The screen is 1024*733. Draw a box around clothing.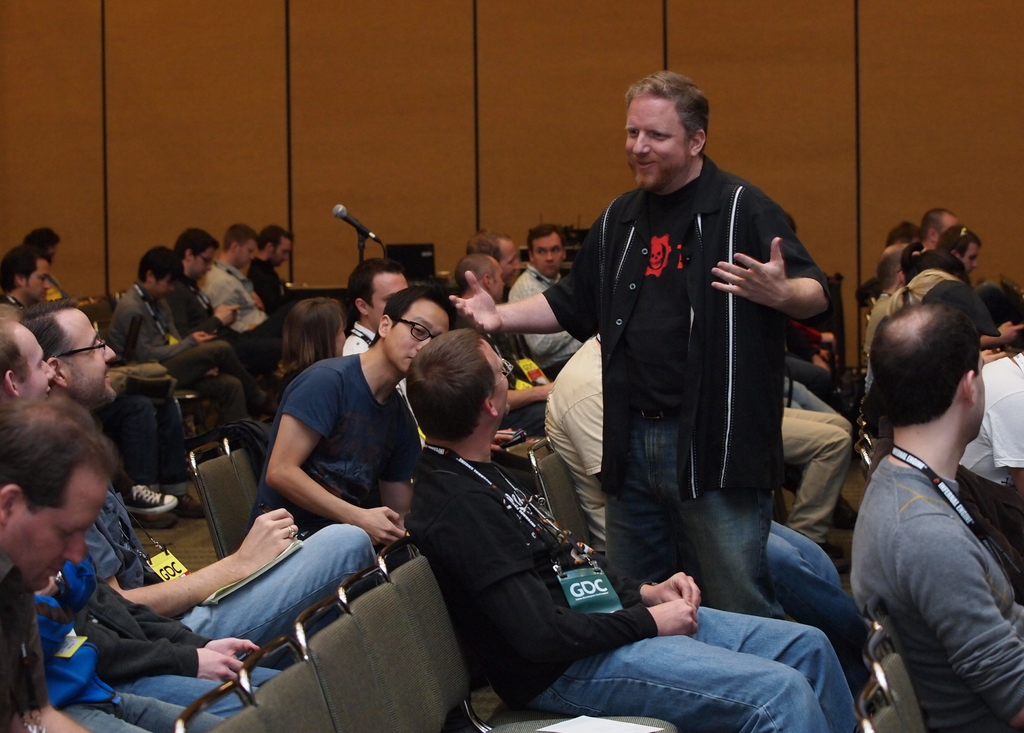
162:273:266:440.
